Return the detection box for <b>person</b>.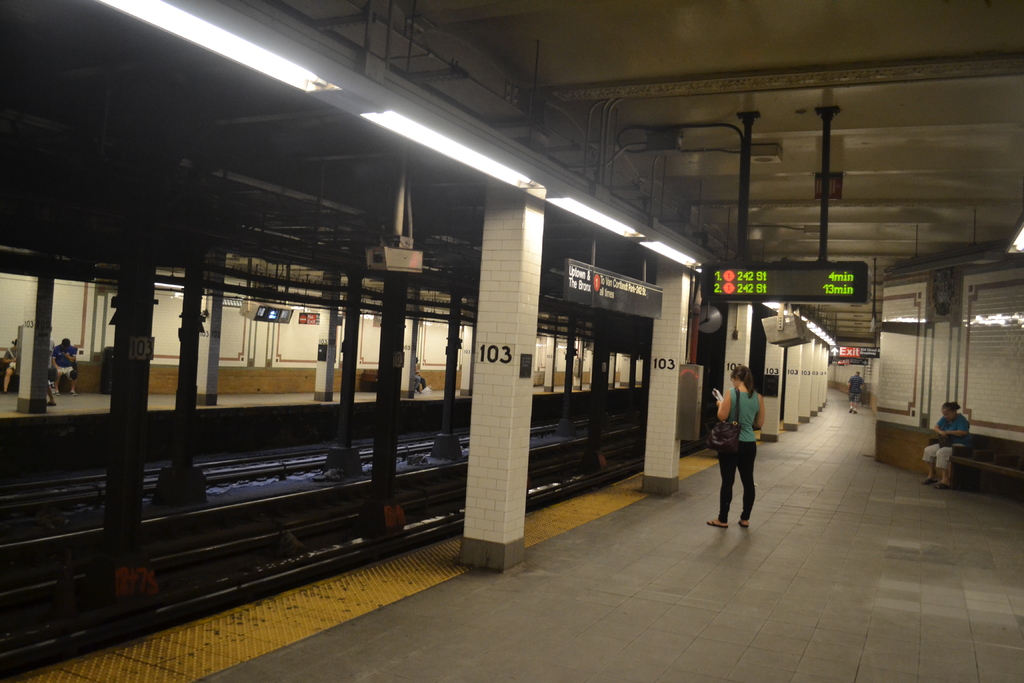
Rect(414, 358, 431, 395).
